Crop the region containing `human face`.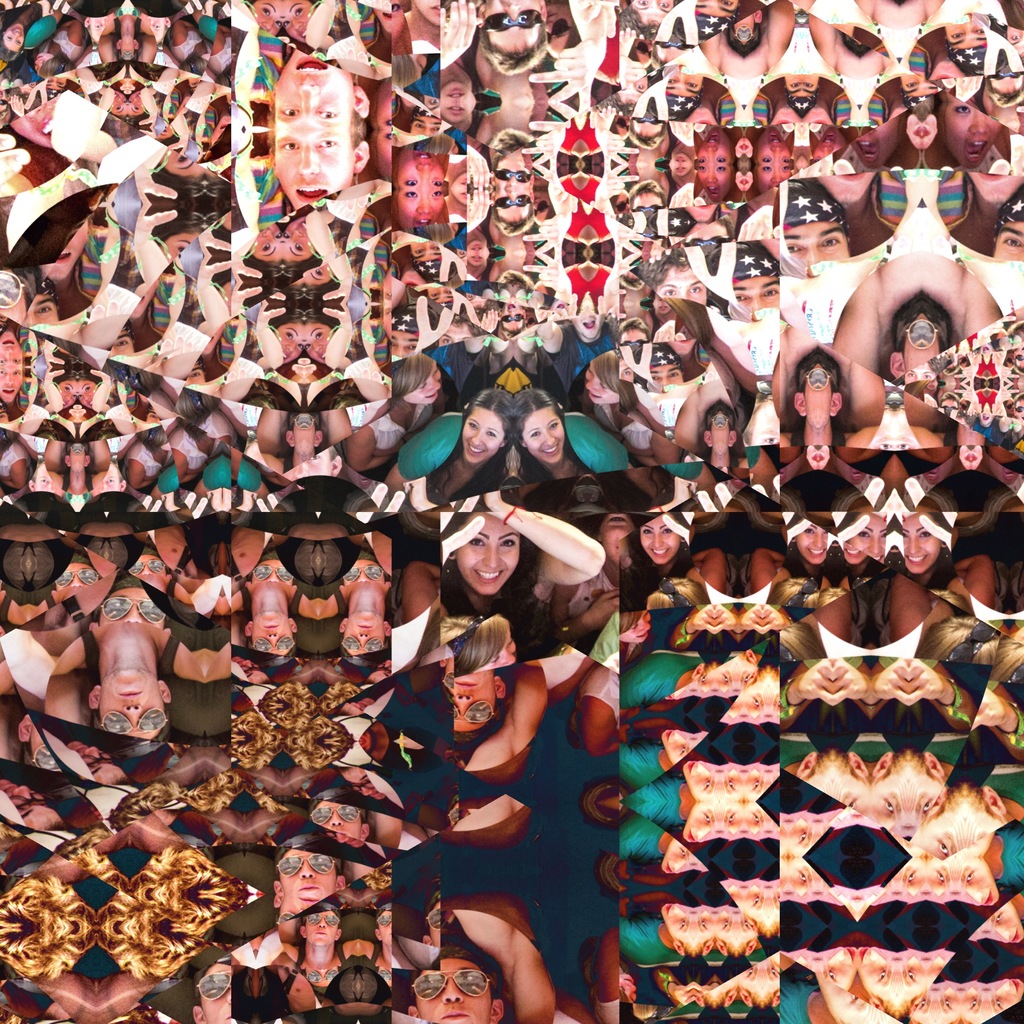
Crop region: <region>457, 516, 520, 593</region>.
